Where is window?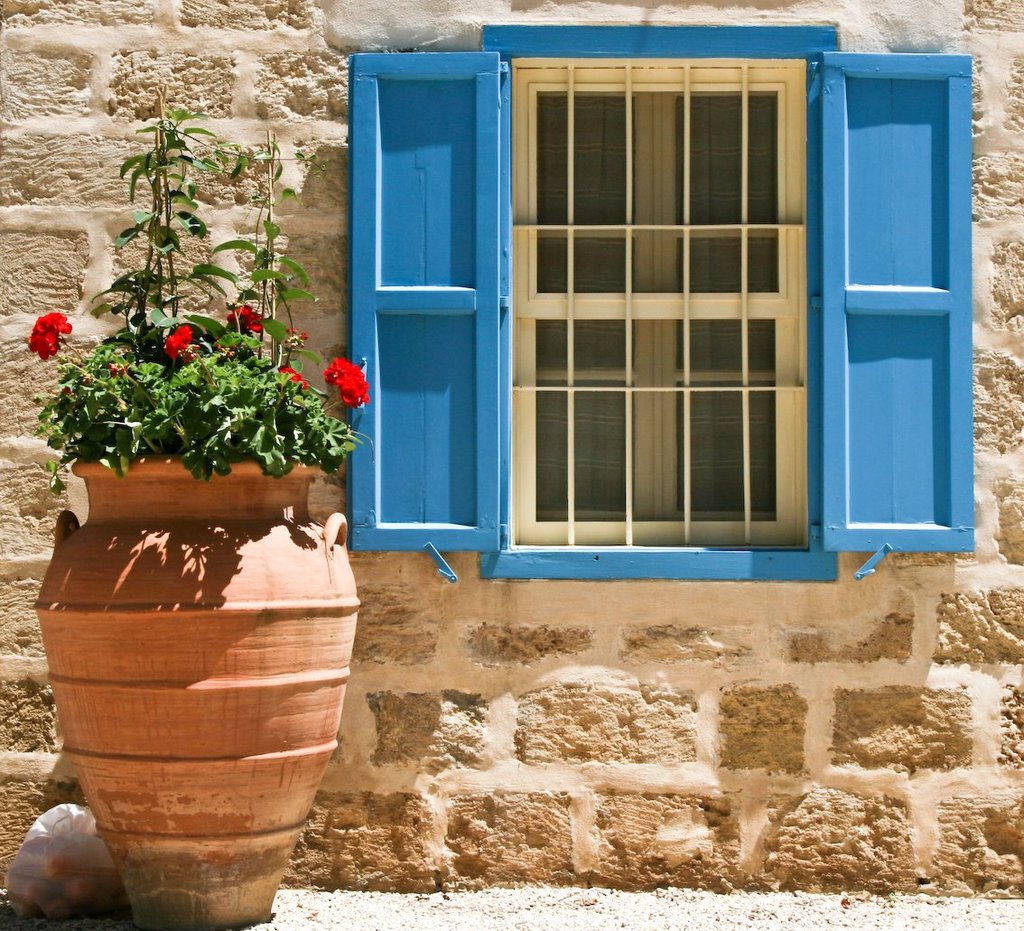
left=466, top=29, right=880, bottom=565.
